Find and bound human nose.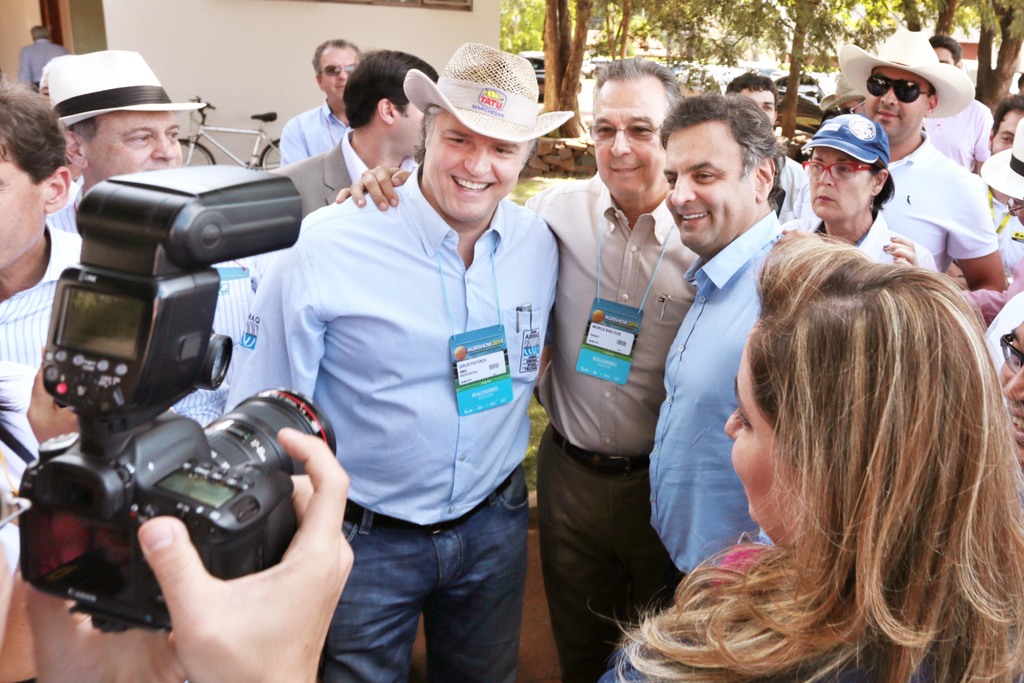
Bound: <region>722, 411, 742, 439</region>.
